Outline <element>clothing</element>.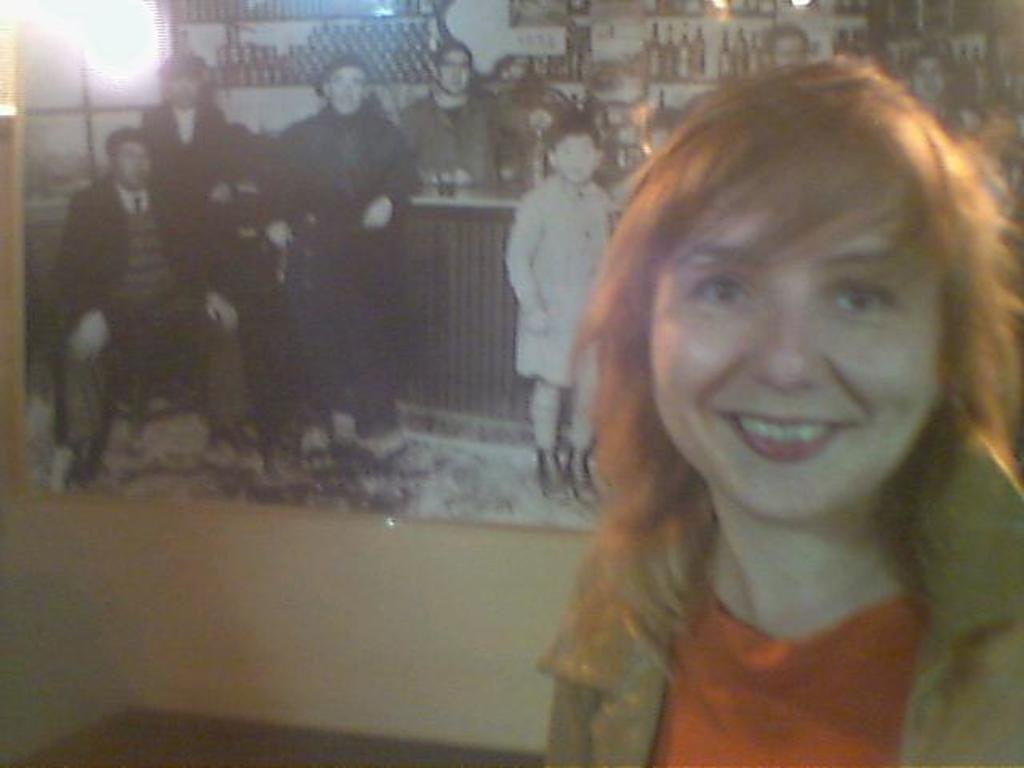
Outline: x1=146, y1=86, x2=227, y2=184.
